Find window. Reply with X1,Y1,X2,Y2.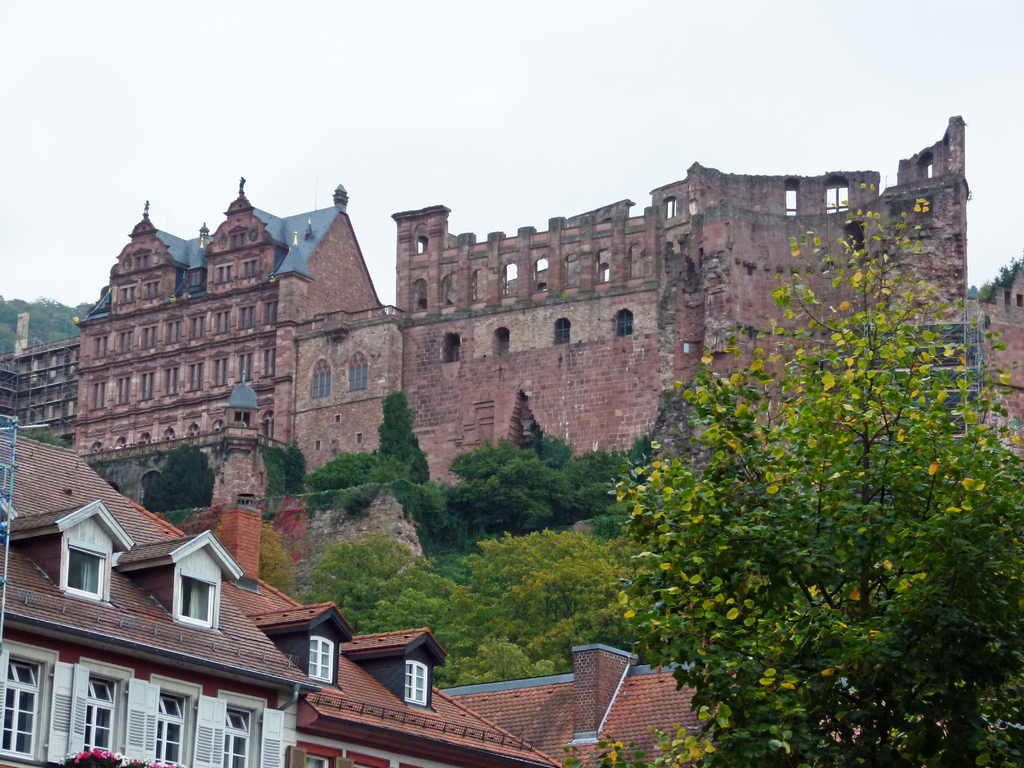
238,305,258,331.
